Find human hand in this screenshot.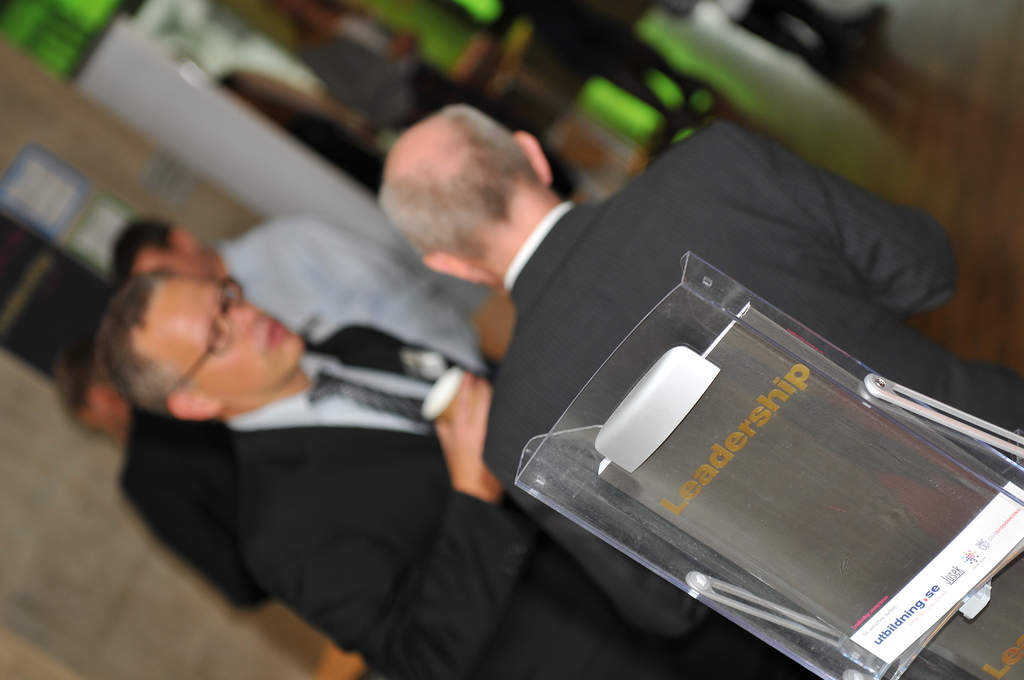
The bounding box for human hand is 429 369 498 496.
